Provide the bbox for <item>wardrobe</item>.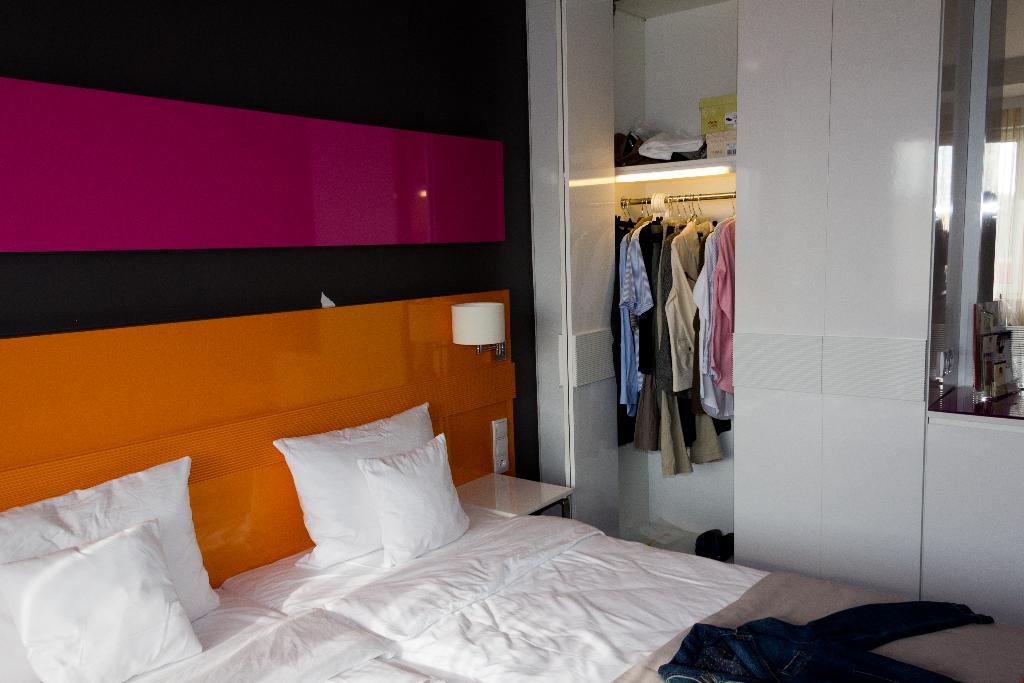
box=[551, 0, 941, 608].
